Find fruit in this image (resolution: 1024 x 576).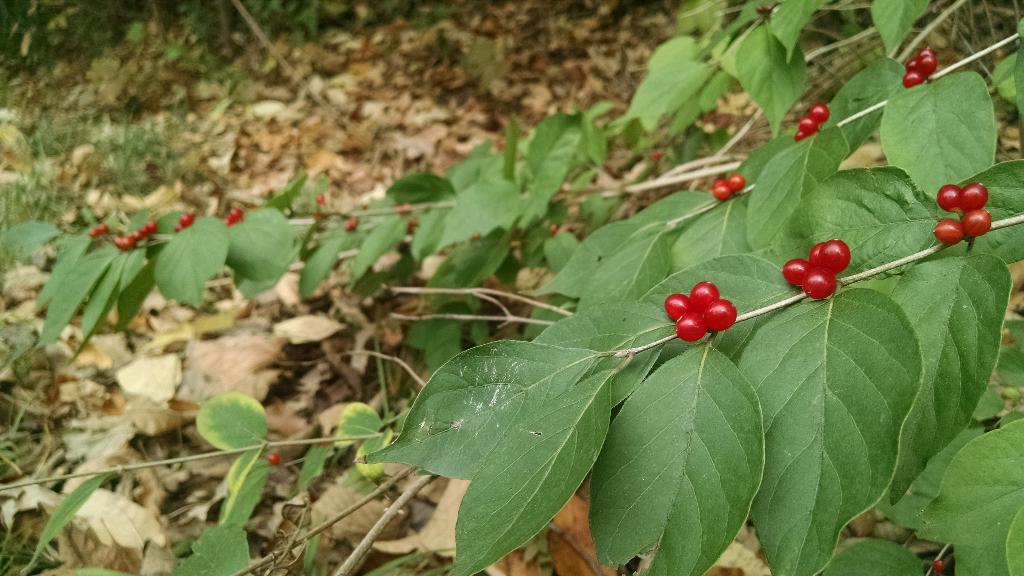
227,209,247,228.
